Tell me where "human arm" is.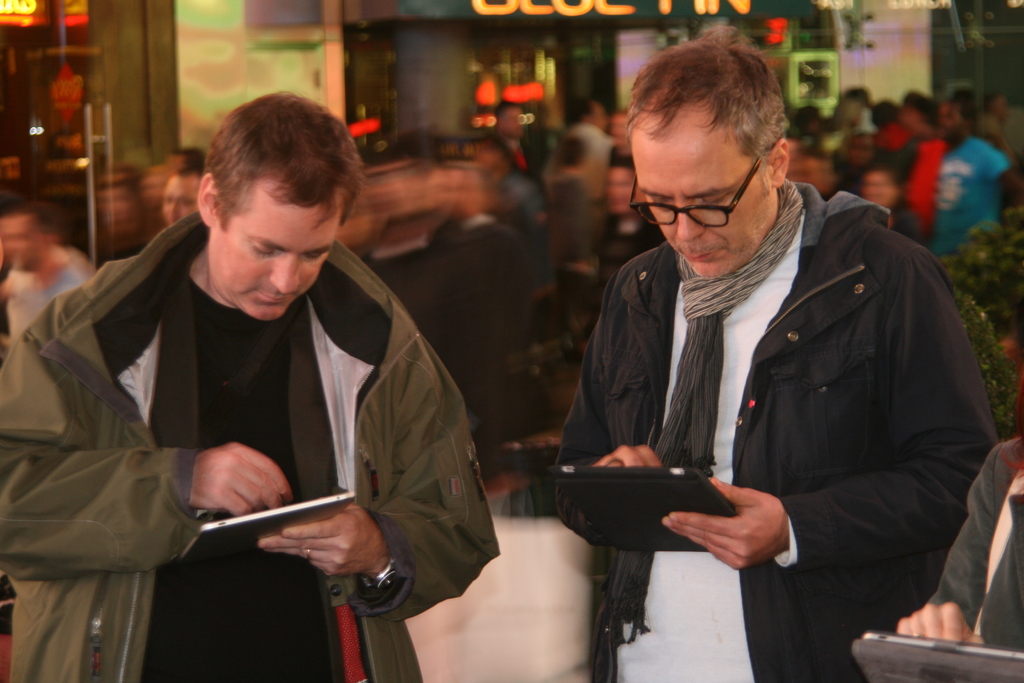
"human arm" is at 554/278/656/551.
